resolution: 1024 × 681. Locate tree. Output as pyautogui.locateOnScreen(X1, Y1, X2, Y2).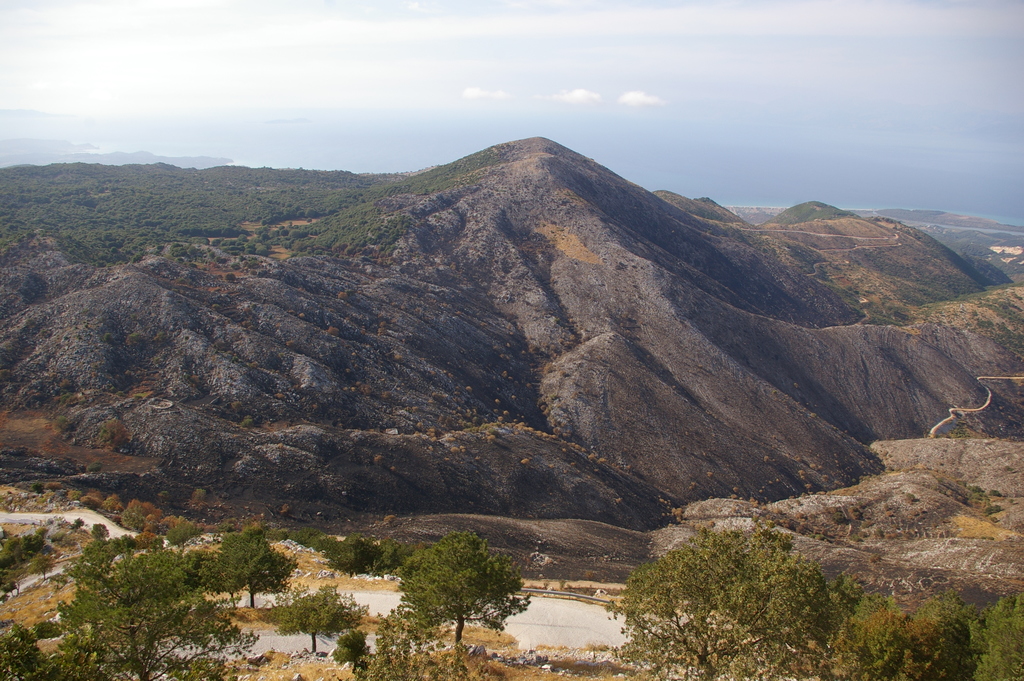
pyautogui.locateOnScreen(0, 622, 54, 680).
